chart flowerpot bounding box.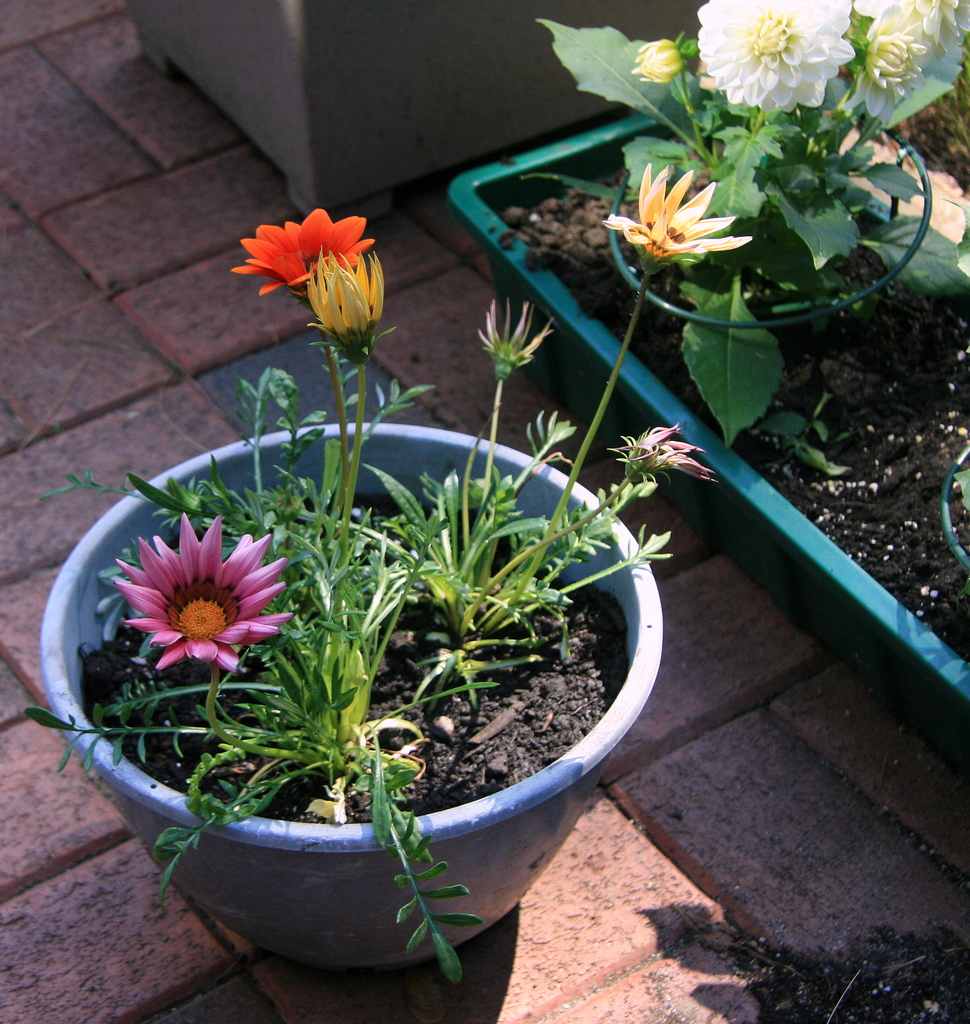
Charted: 442,113,969,772.
